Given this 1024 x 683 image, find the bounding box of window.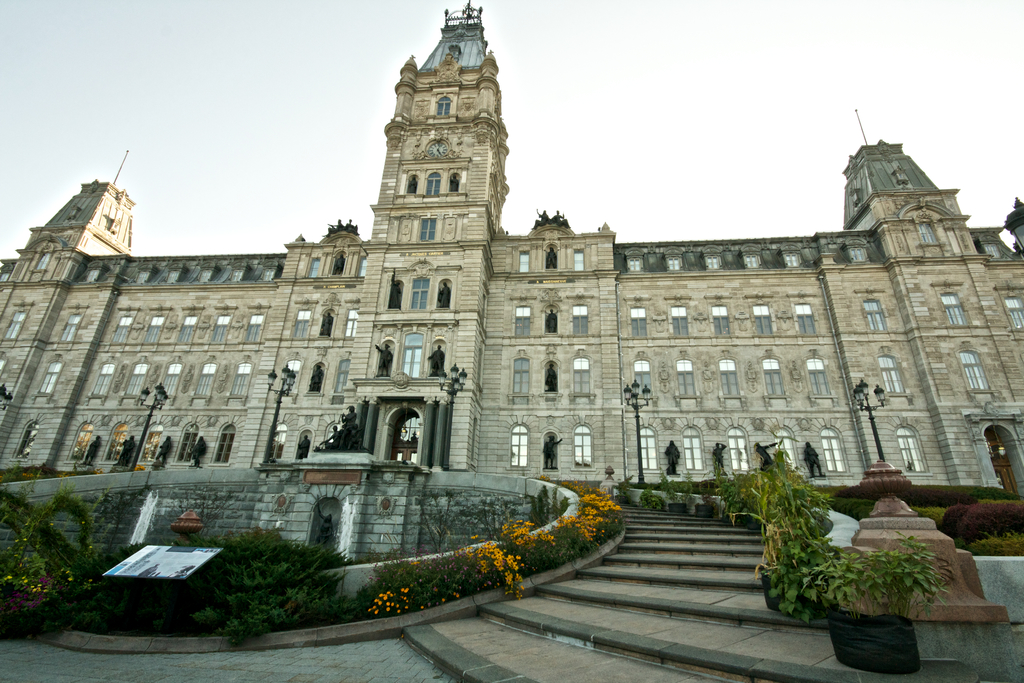
bbox=(716, 304, 735, 334).
